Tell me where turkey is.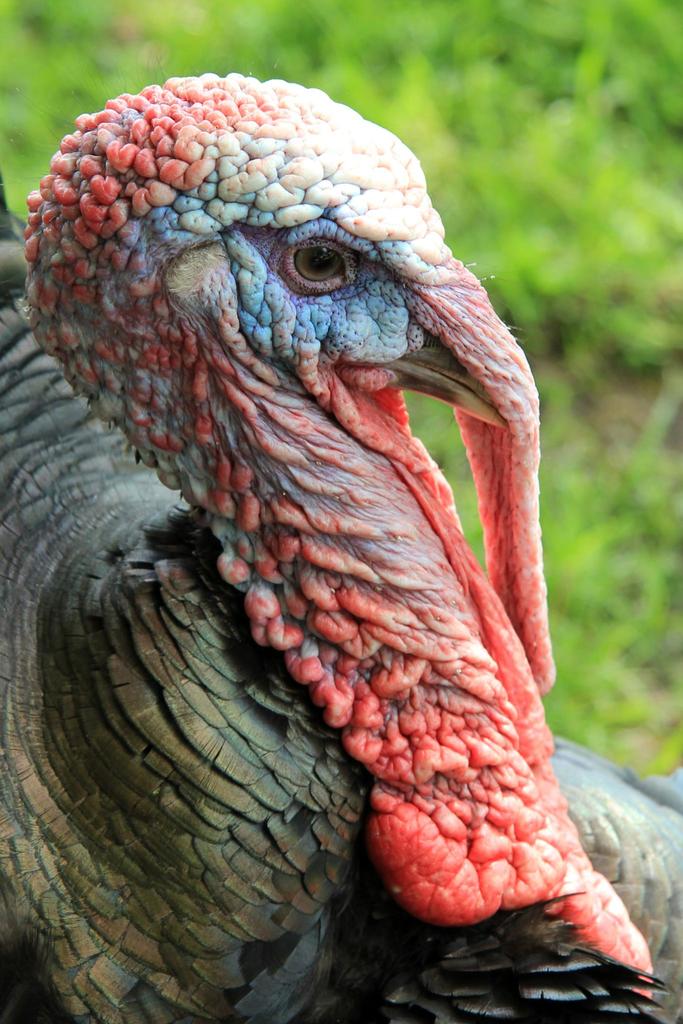
turkey is at Rect(0, 70, 682, 1023).
